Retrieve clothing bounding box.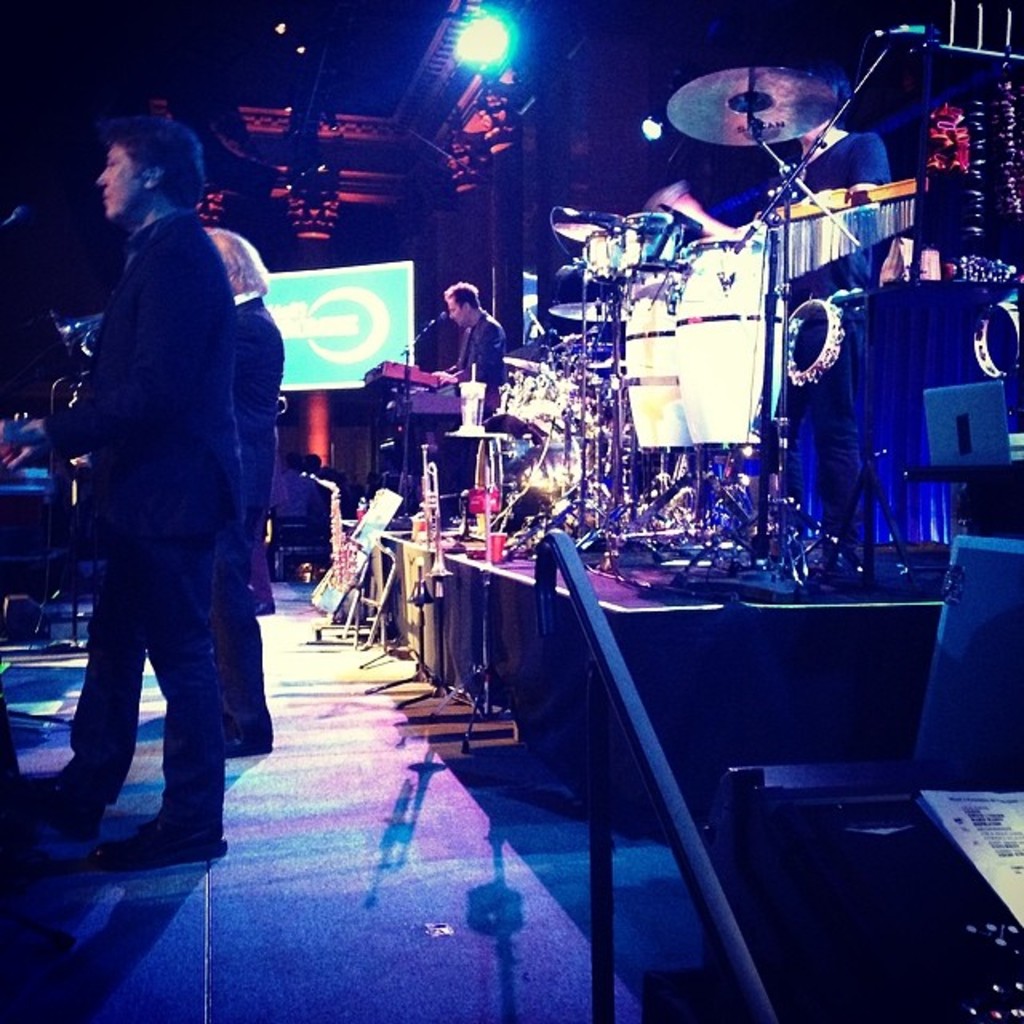
Bounding box: (left=459, top=320, right=506, bottom=406).
